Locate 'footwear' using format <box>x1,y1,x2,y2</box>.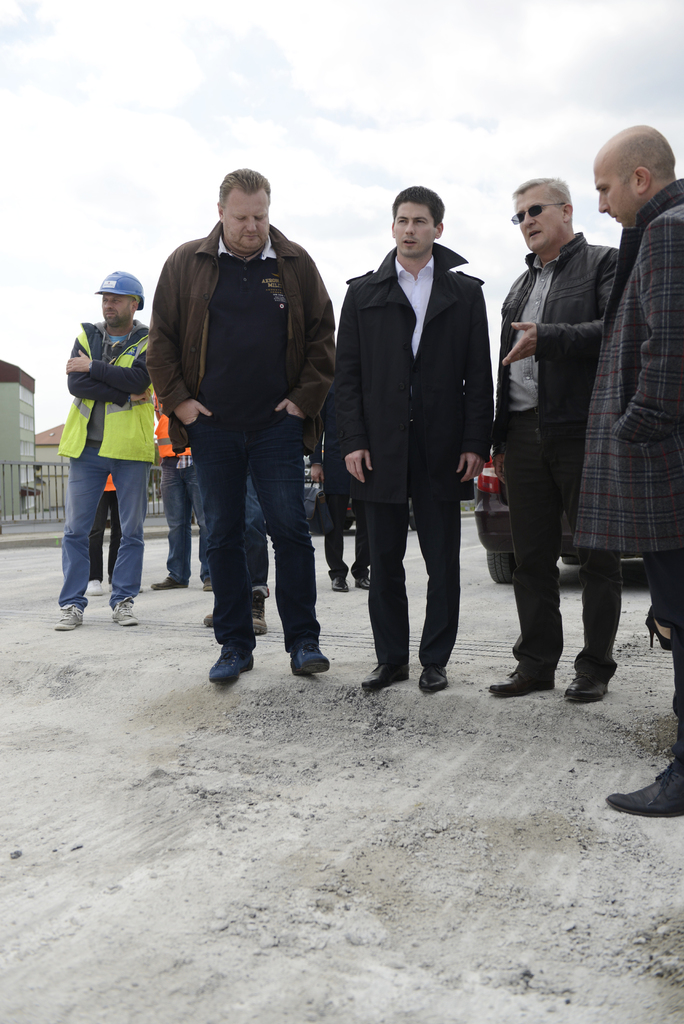
<box>416,660,446,693</box>.
